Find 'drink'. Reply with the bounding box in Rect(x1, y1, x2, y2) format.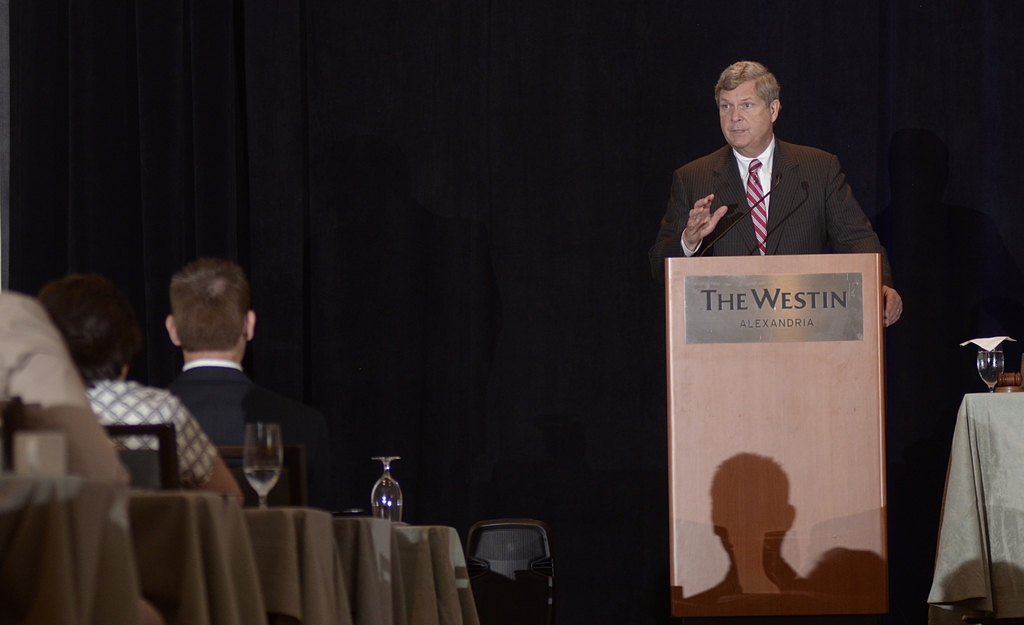
Rect(246, 460, 283, 495).
